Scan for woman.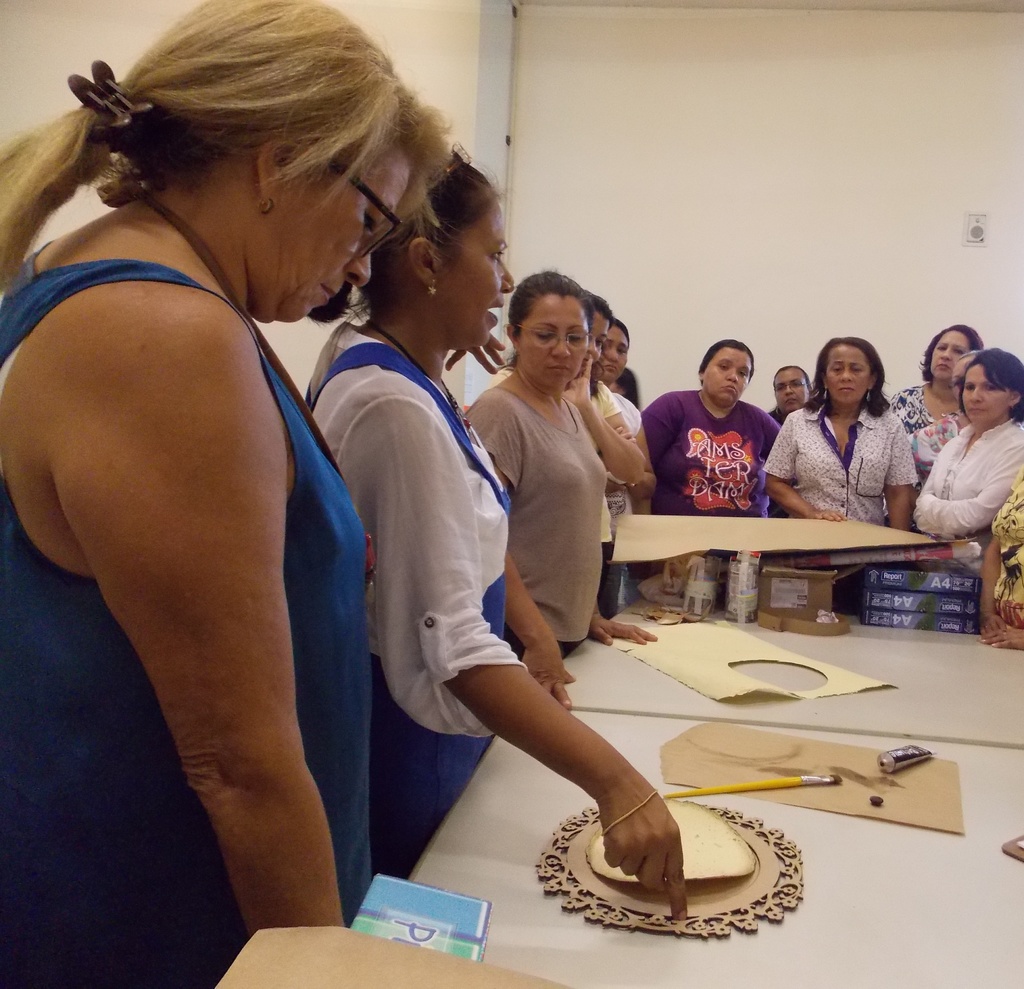
Scan result: [left=891, top=322, right=989, bottom=542].
